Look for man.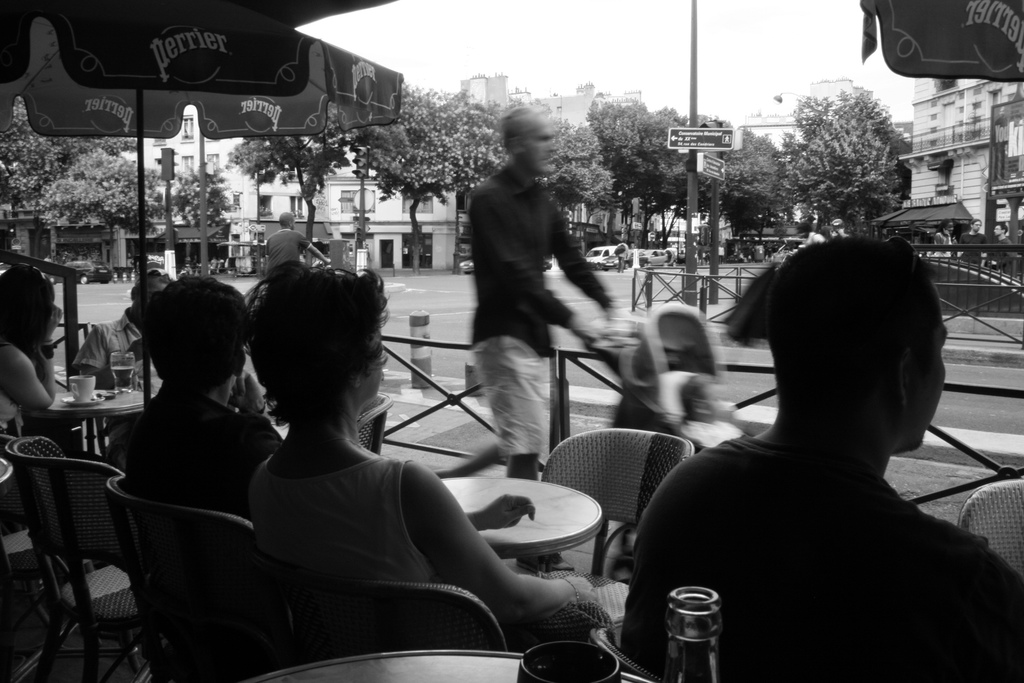
Found: 257/211/335/288.
